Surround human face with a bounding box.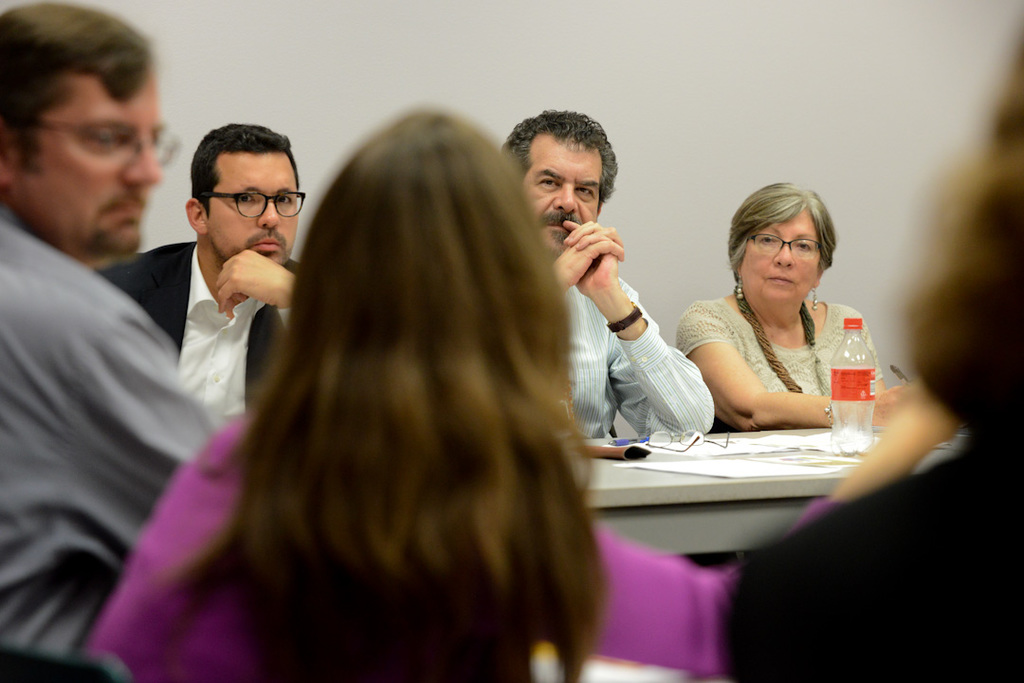
bbox=[741, 208, 825, 301].
